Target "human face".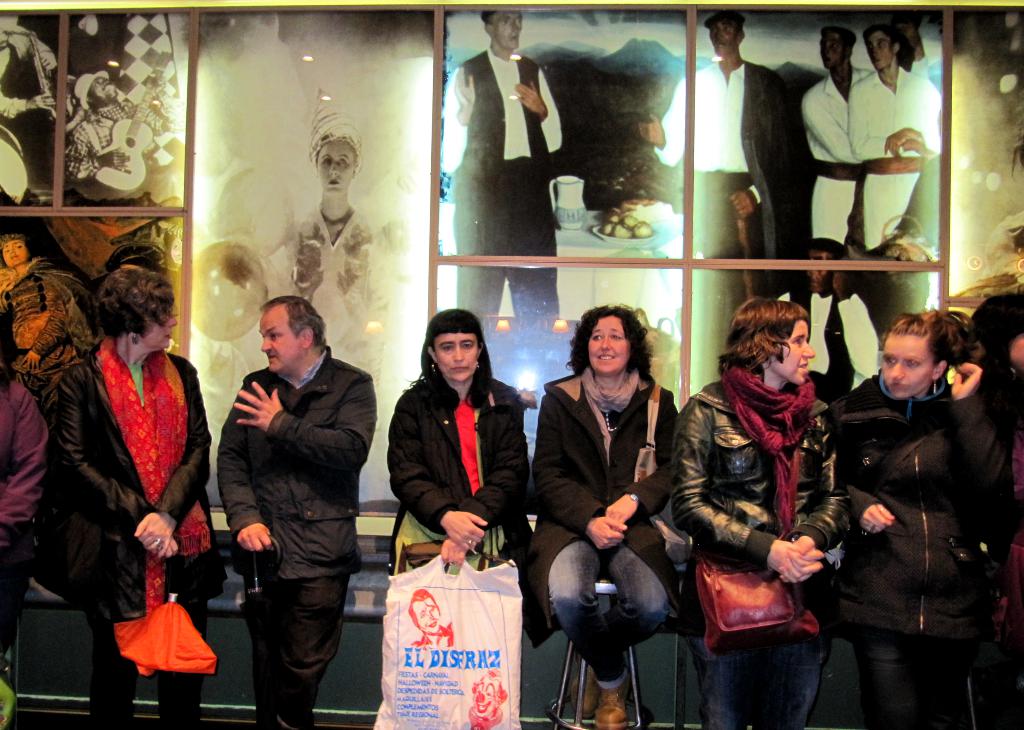
Target region: [x1=139, y1=302, x2=177, y2=349].
